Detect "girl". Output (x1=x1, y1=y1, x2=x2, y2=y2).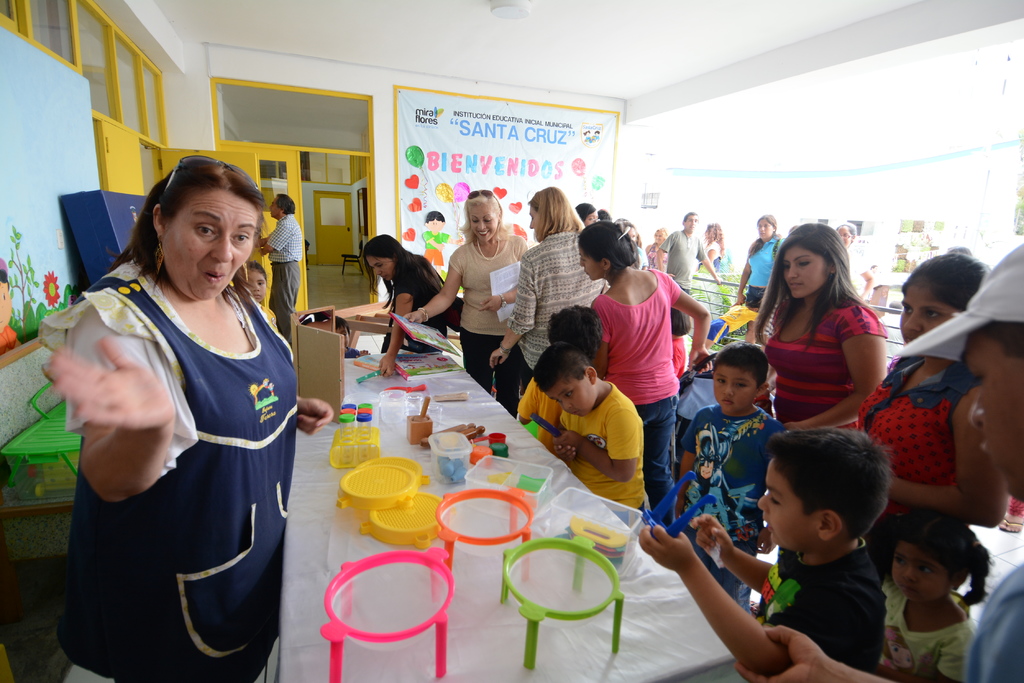
(x1=829, y1=215, x2=867, y2=301).
